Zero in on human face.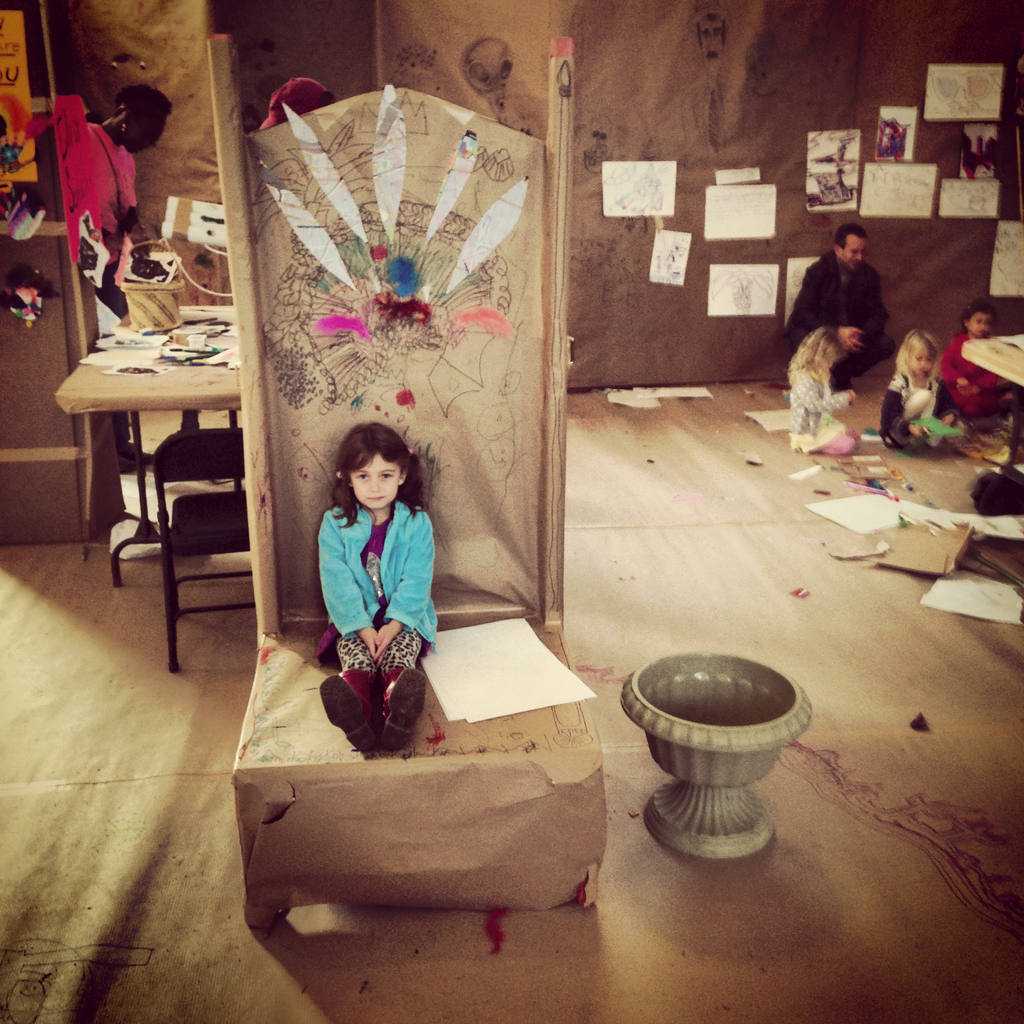
Zeroed in: locate(839, 234, 867, 271).
